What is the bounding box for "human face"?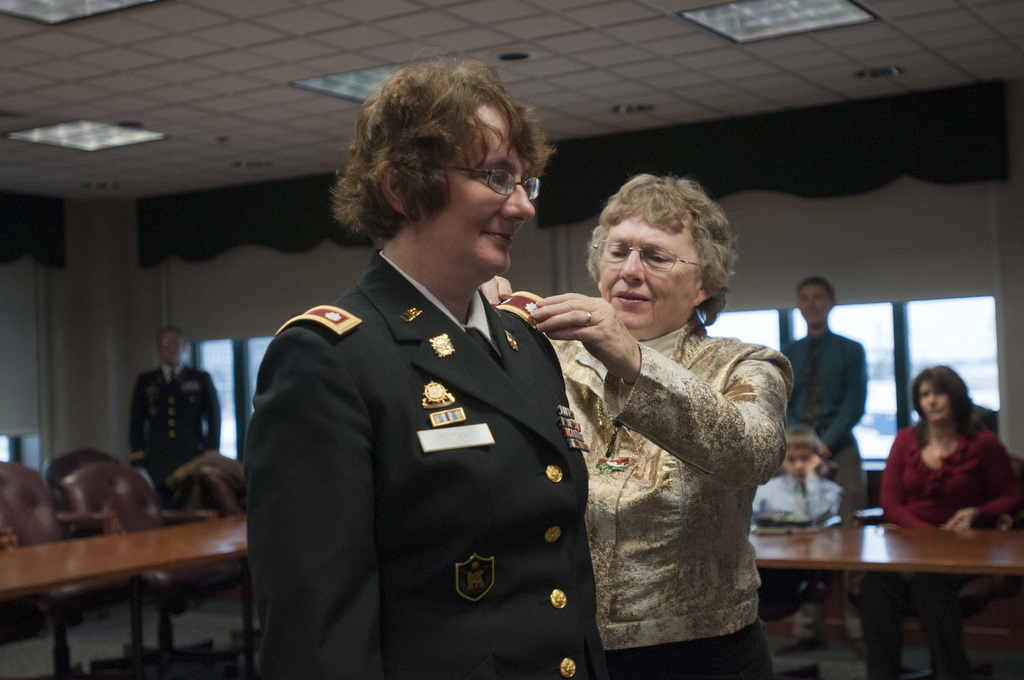
916 380 950 421.
